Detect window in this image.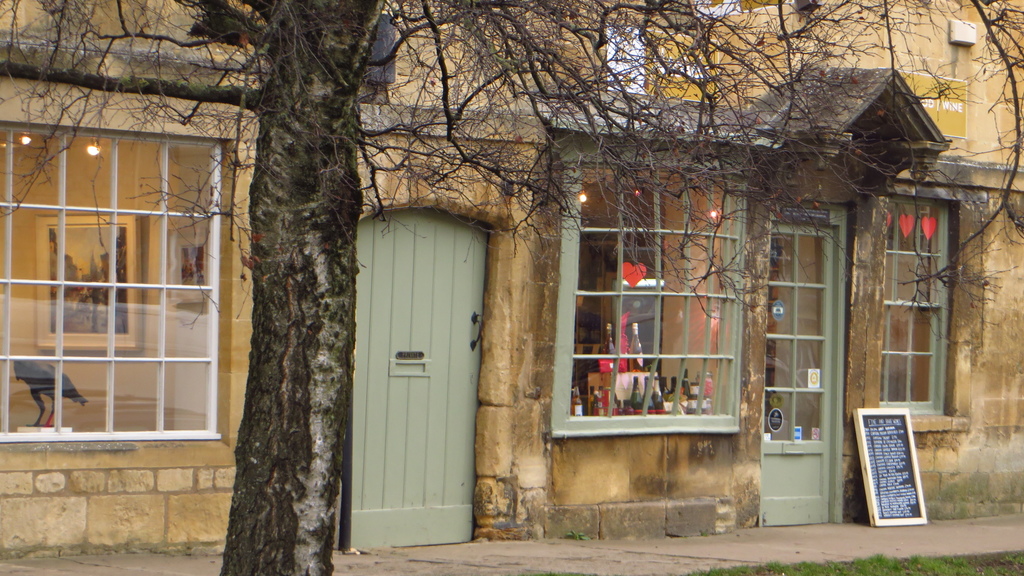
Detection: pyautogui.locateOnScreen(557, 158, 741, 431).
